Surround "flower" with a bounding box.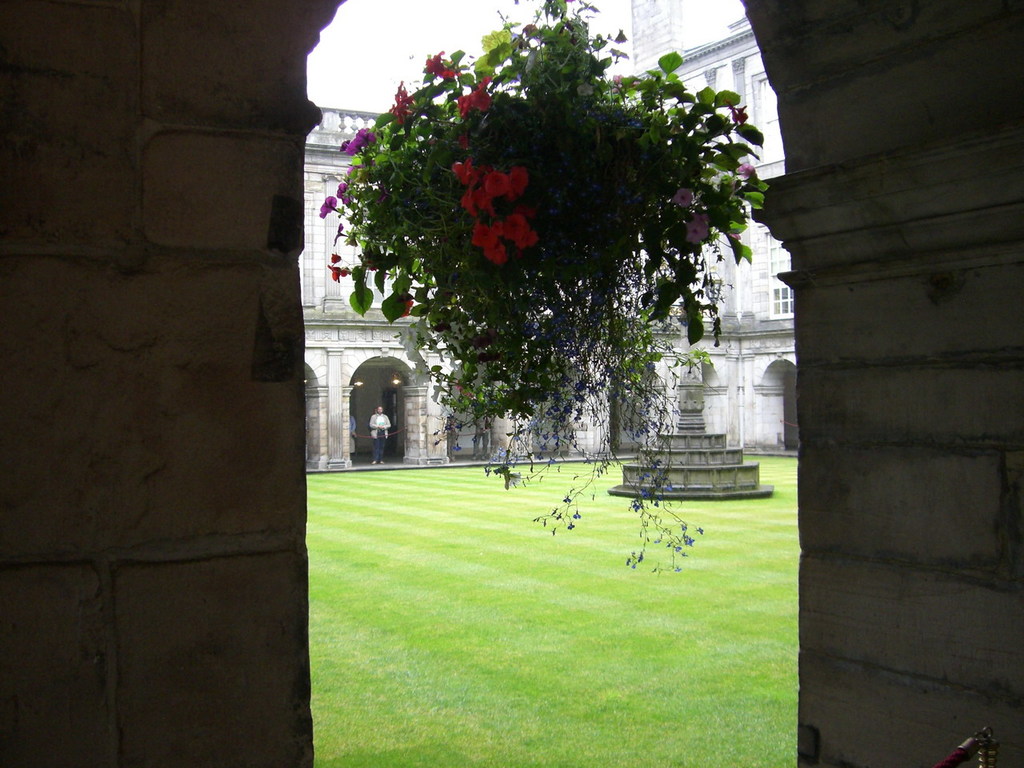
455,71,491,113.
